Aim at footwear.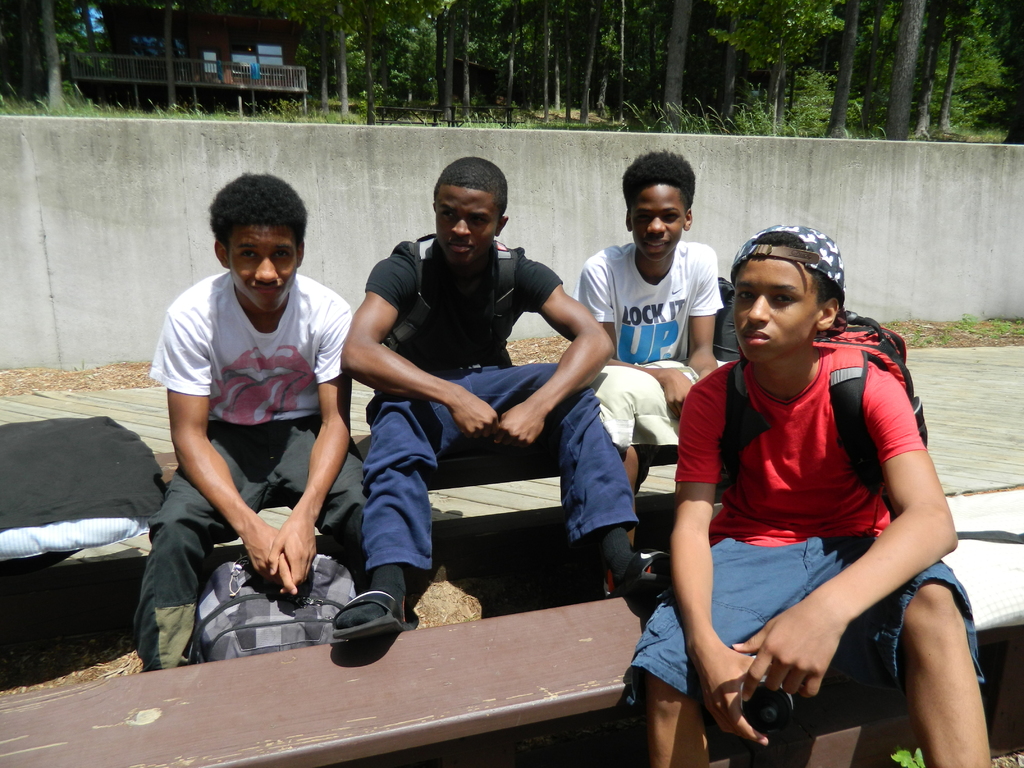
Aimed at pyautogui.locateOnScreen(334, 593, 419, 644).
